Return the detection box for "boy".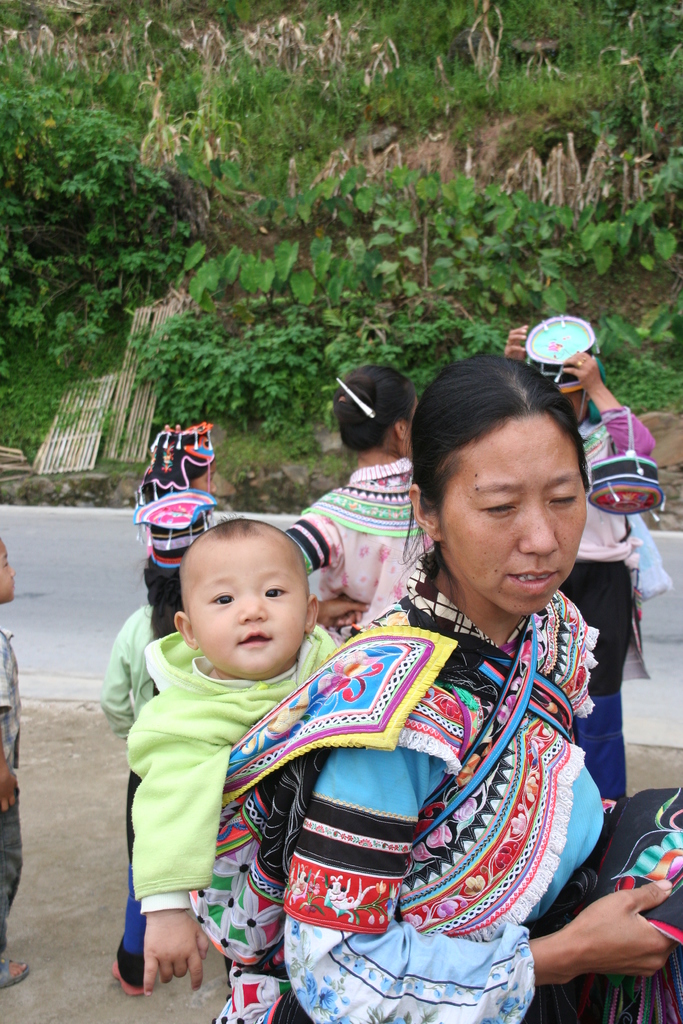
bbox=[98, 504, 333, 995].
